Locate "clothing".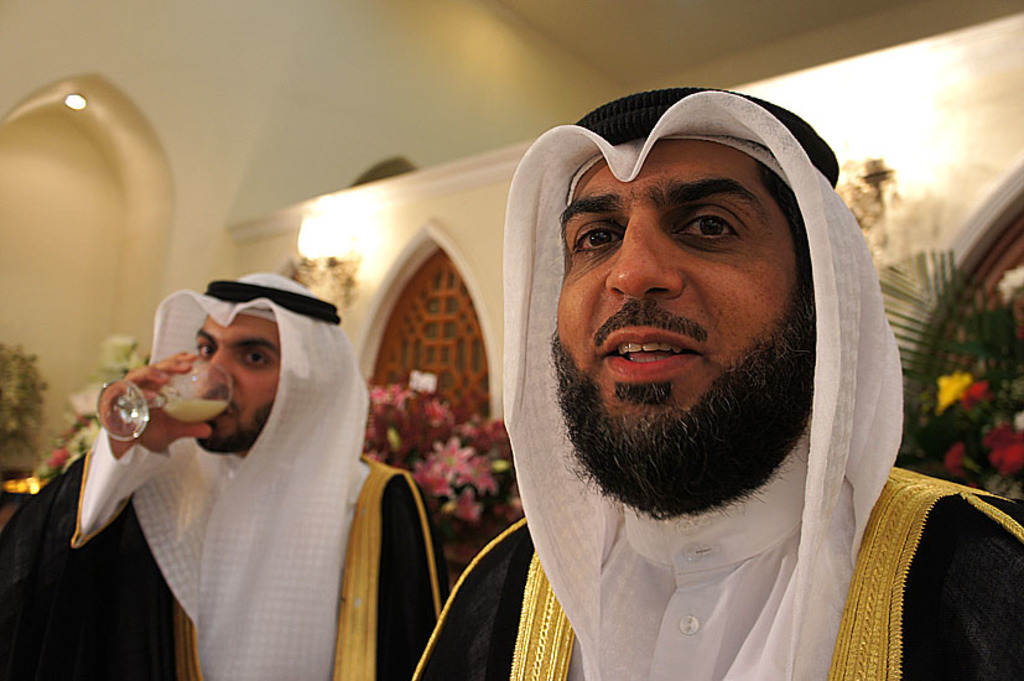
Bounding box: {"x1": 0, "y1": 271, "x2": 442, "y2": 680}.
